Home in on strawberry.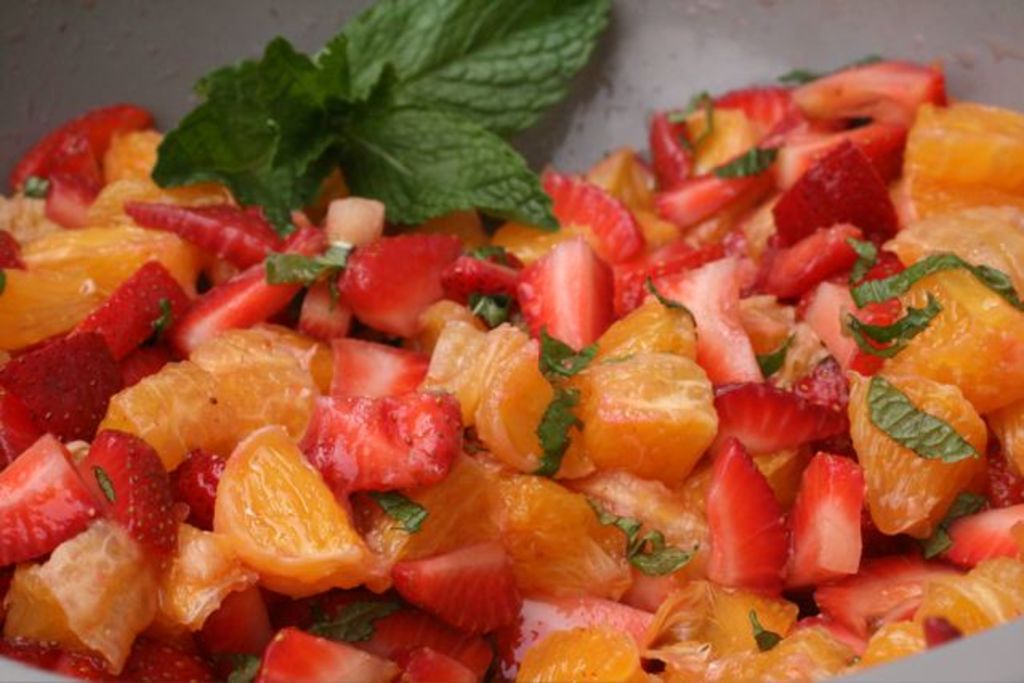
Homed in at (705,378,849,468).
